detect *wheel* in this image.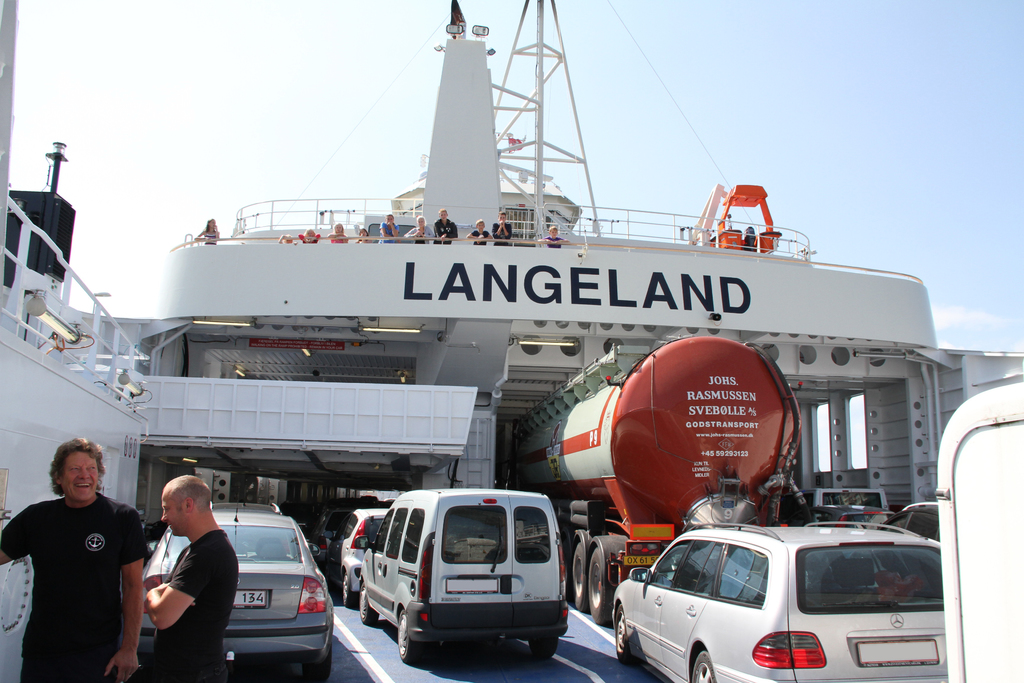
Detection: bbox(397, 612, 420, 662).
